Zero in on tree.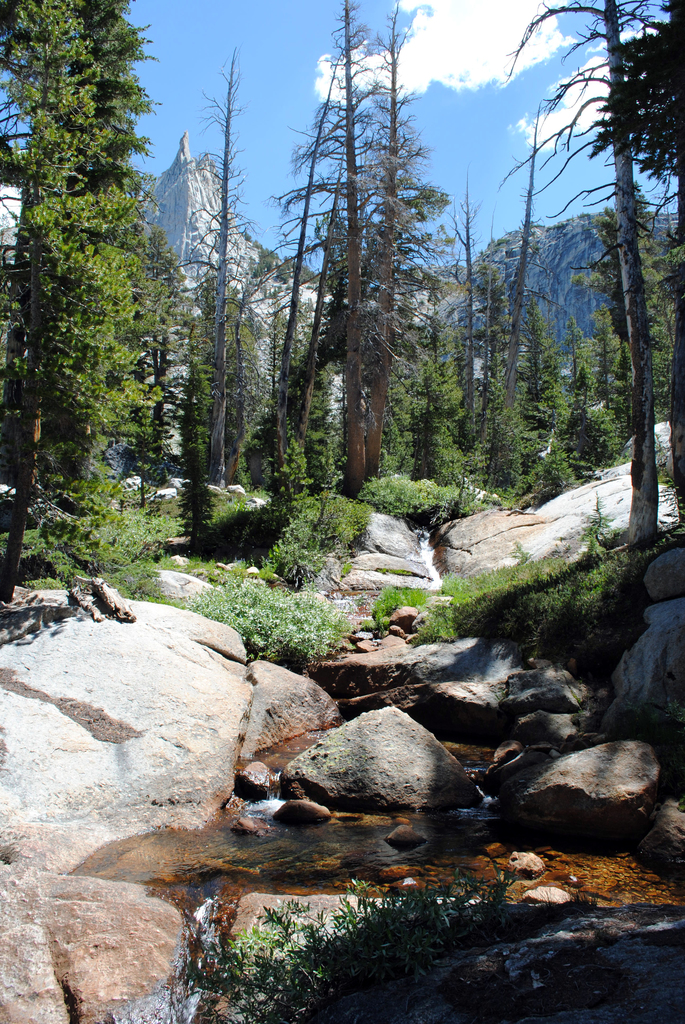
Zeroed in: box(501, 0, 663, 557).
